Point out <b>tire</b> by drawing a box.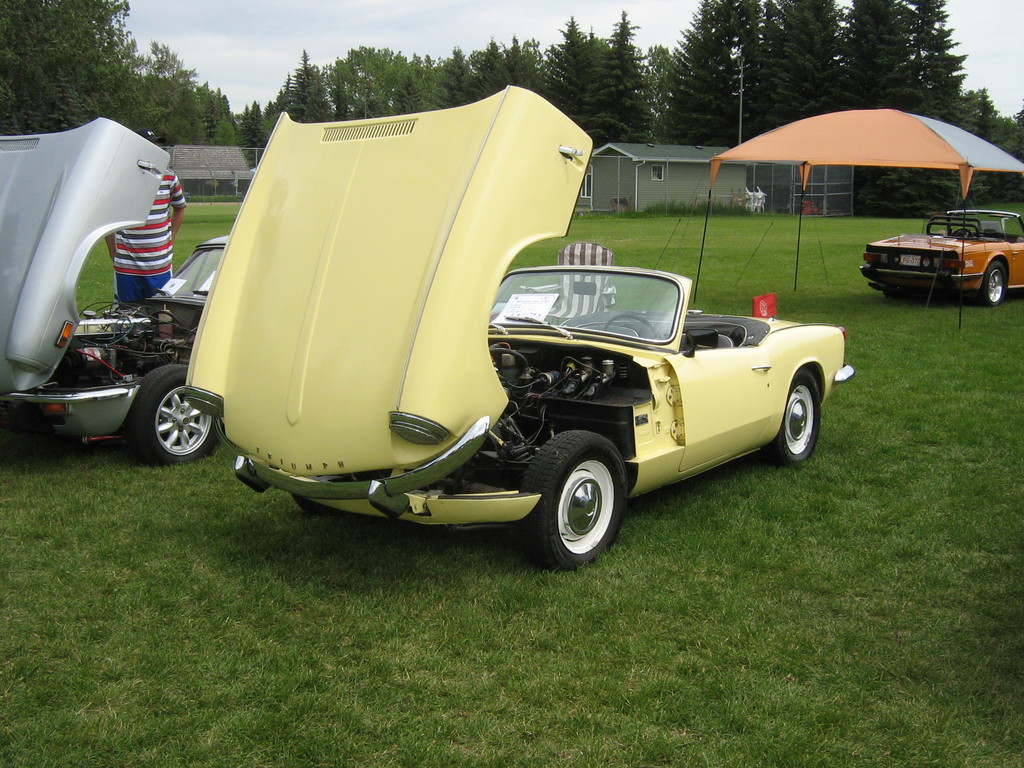
box(755, 368, 826, 466).
